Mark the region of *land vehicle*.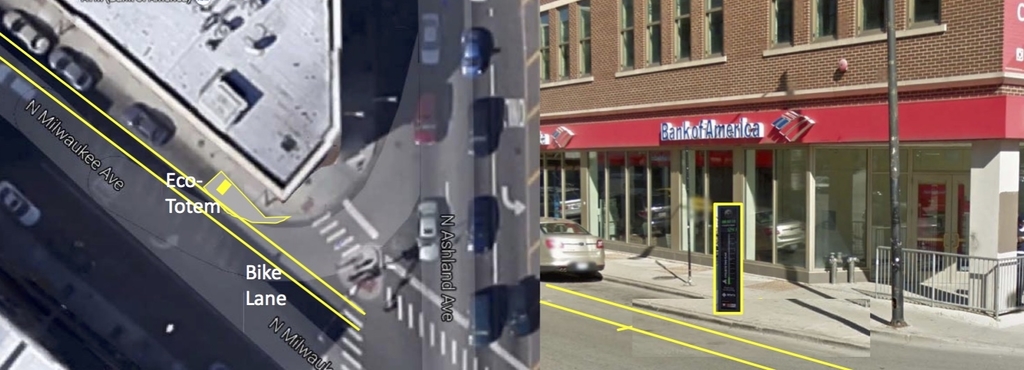
Region: box=[418, 14, 443, 69].
